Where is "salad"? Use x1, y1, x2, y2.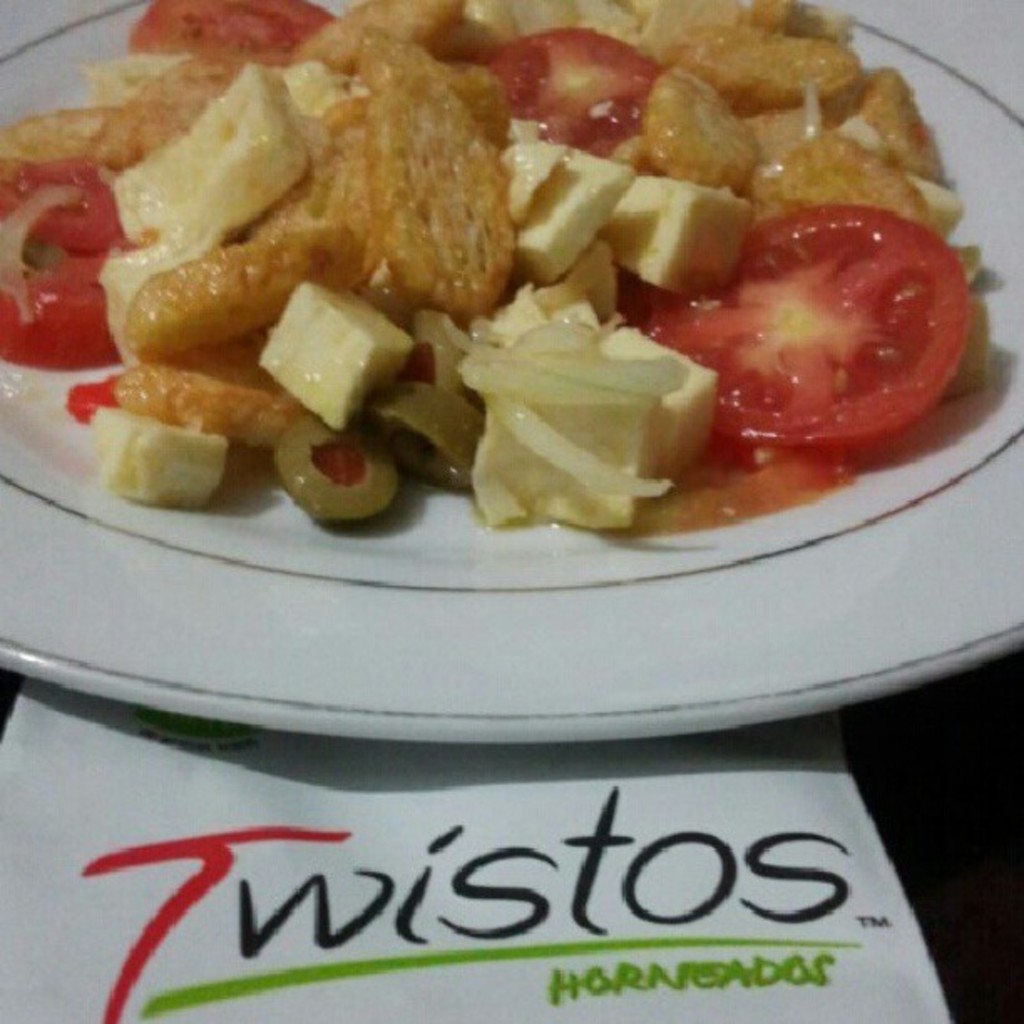
0, 0, 1017, 571.
